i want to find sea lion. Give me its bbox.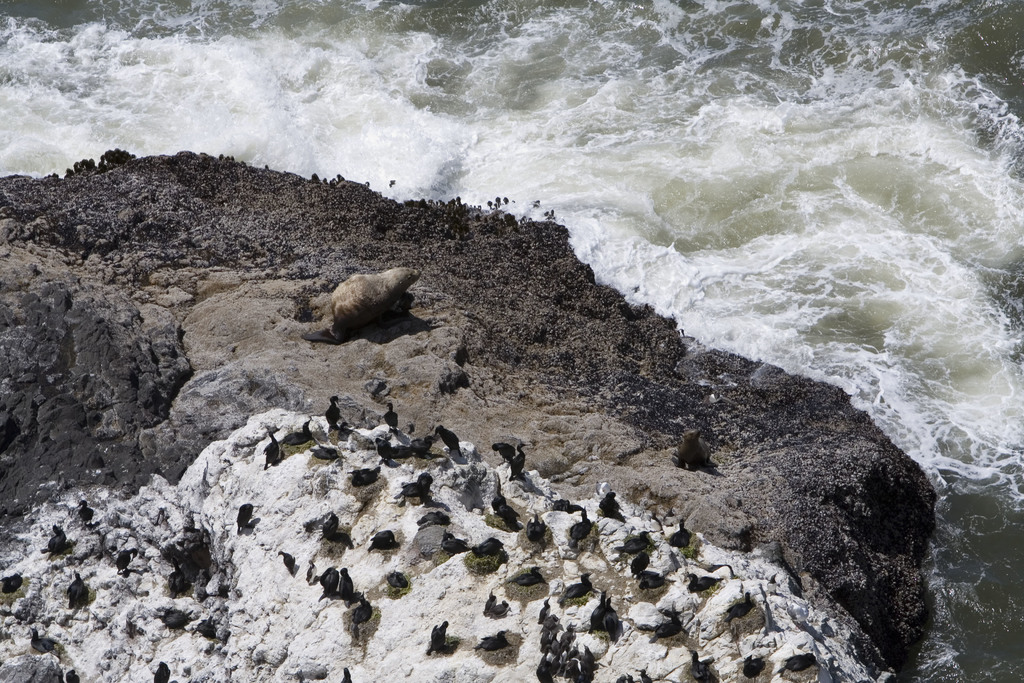
(x1=301, y1=272, x2=423, y2=347).
